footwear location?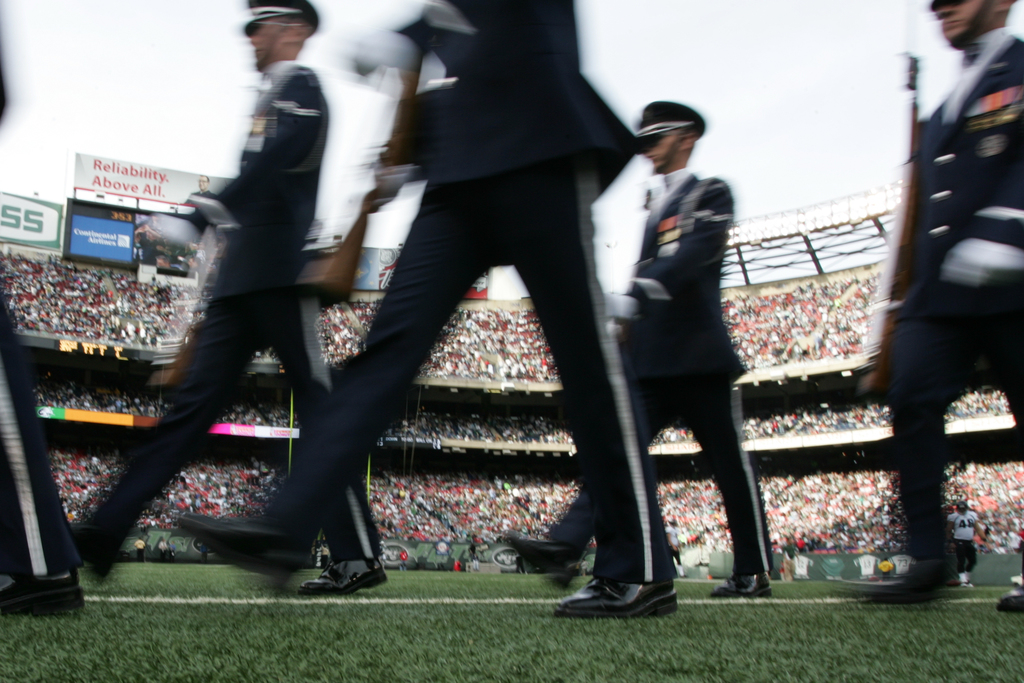
locate(1000, 589, 1023, 618)
